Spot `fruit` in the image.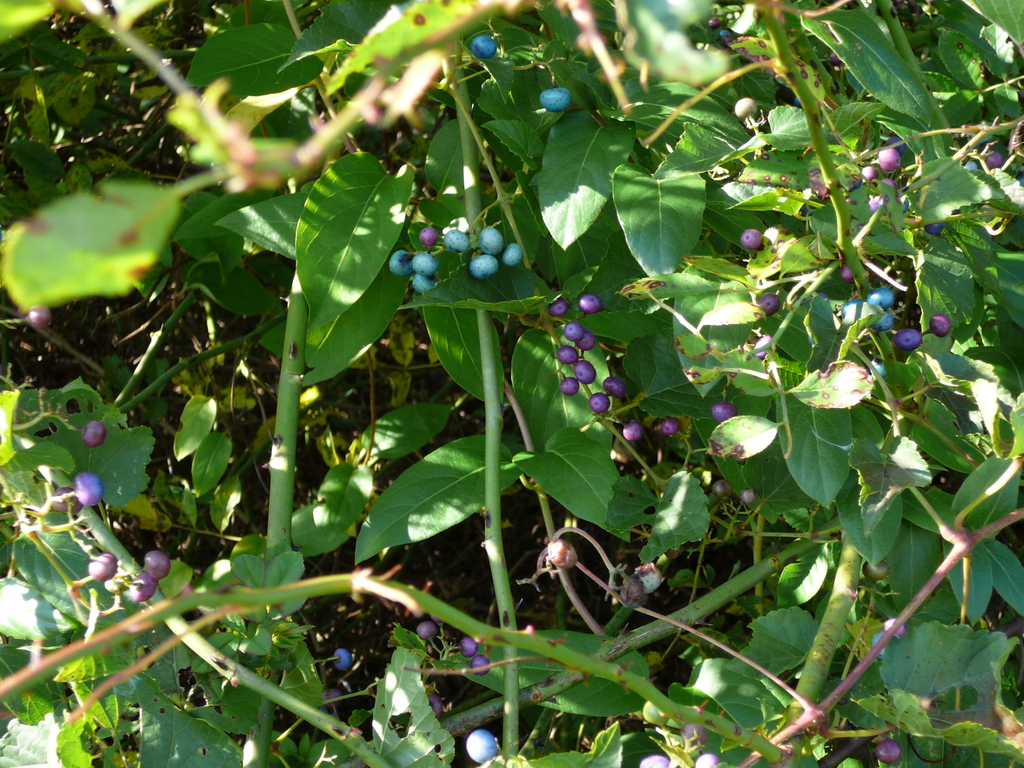
`fruit` found at {"left": 587, "top": 392, "right": 611, "bottom": 410}.
